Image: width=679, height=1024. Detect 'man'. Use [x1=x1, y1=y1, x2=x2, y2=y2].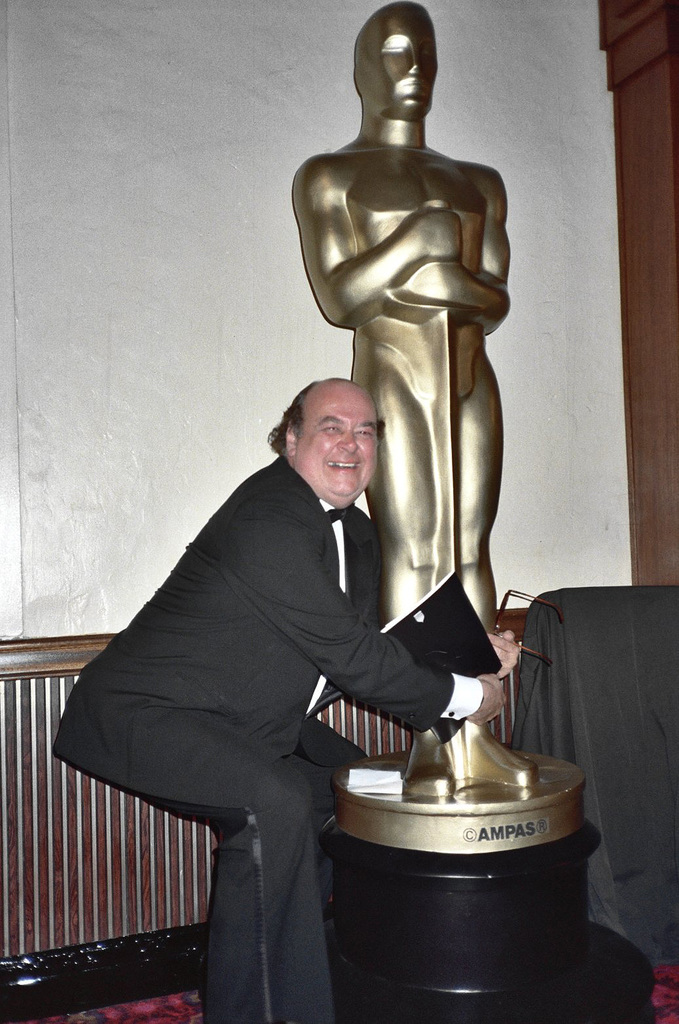
[x1=287, y1=2, x2=542, y2=798].
